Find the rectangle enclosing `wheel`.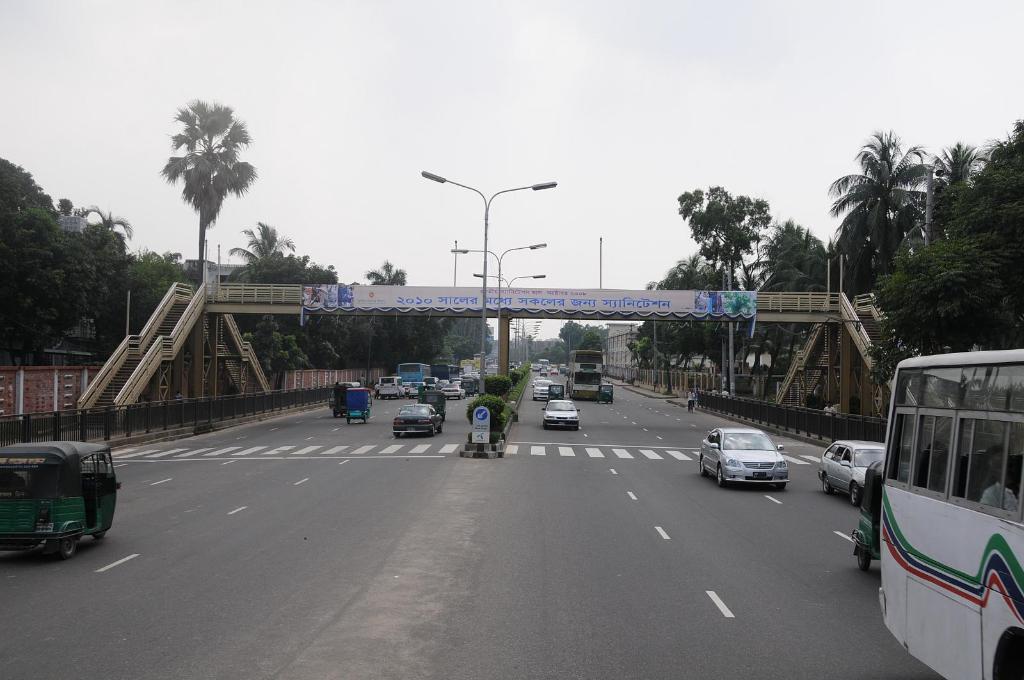
{"x1": 850, "y1": 482, "x2": 862, "y2": 507}.
